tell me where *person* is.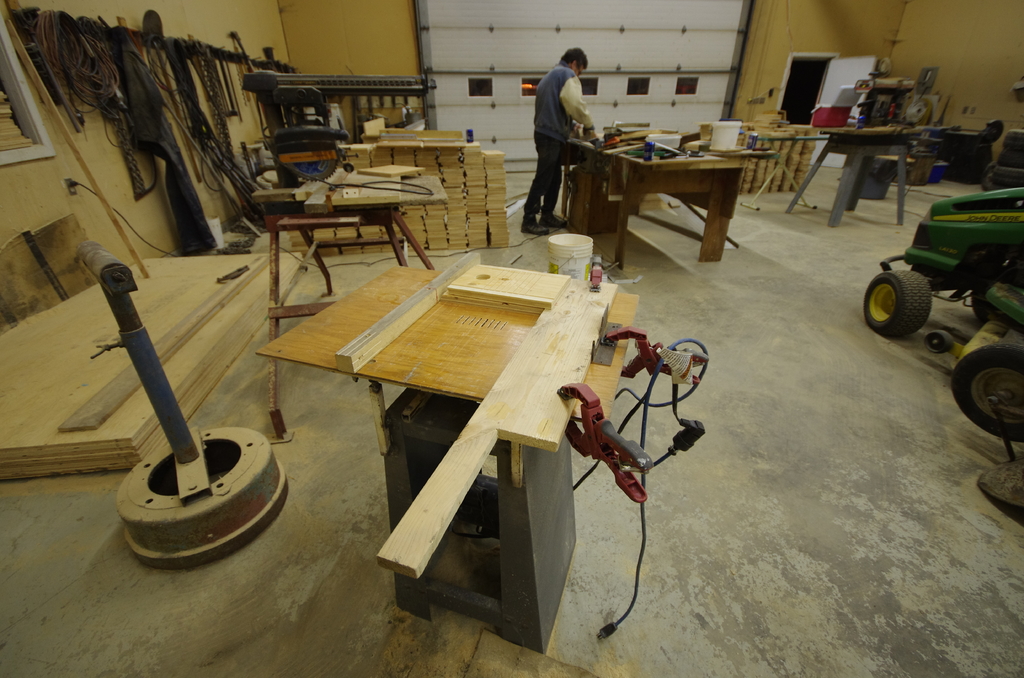
*person* is at (513,43,602,236).
